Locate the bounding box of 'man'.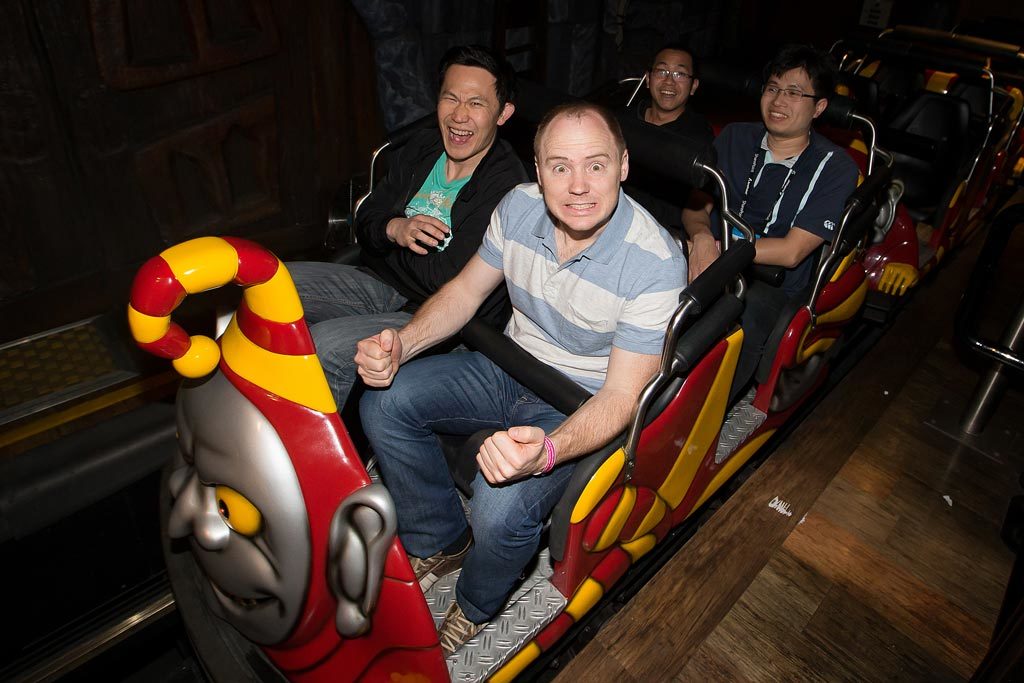
Bounding box: [left=703, top=60, right=885, bottom=317].
